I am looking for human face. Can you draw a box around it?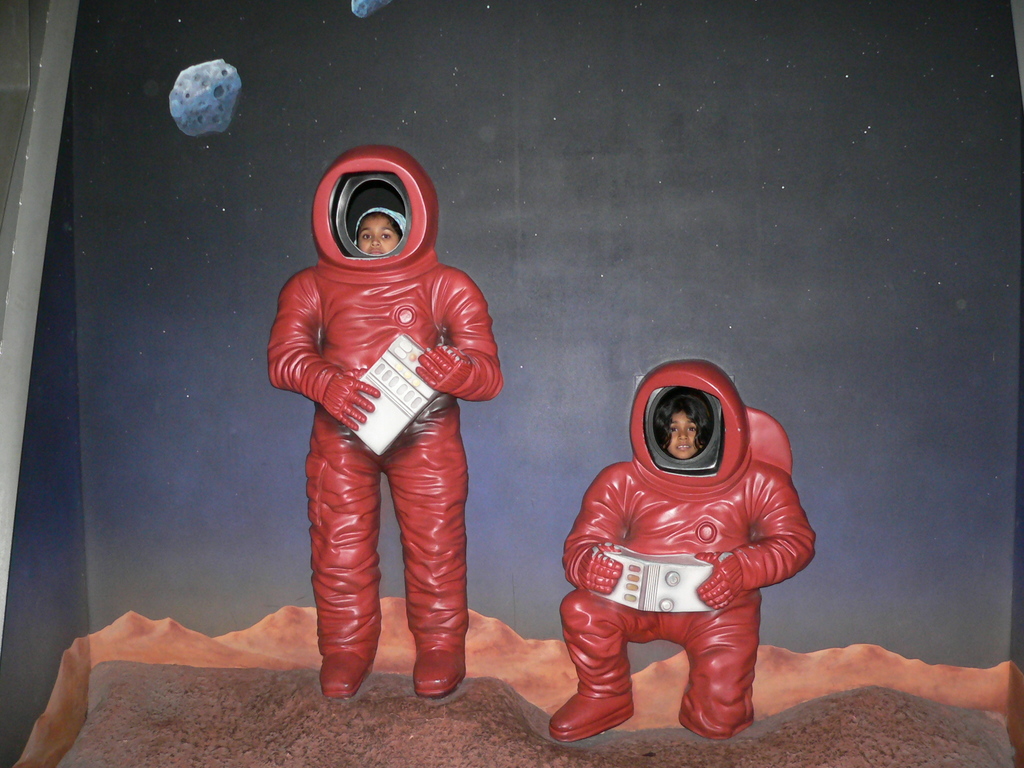
Sure, the bounding box is (666, 408, 698, 462).
